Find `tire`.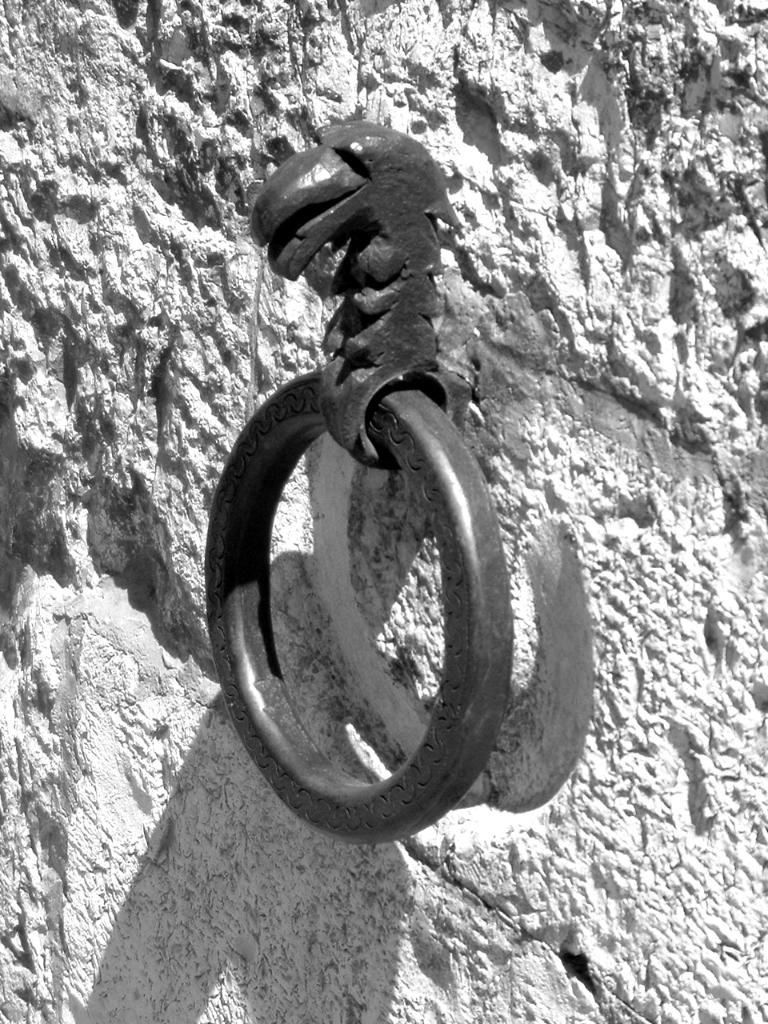
(194,348,522,850).
